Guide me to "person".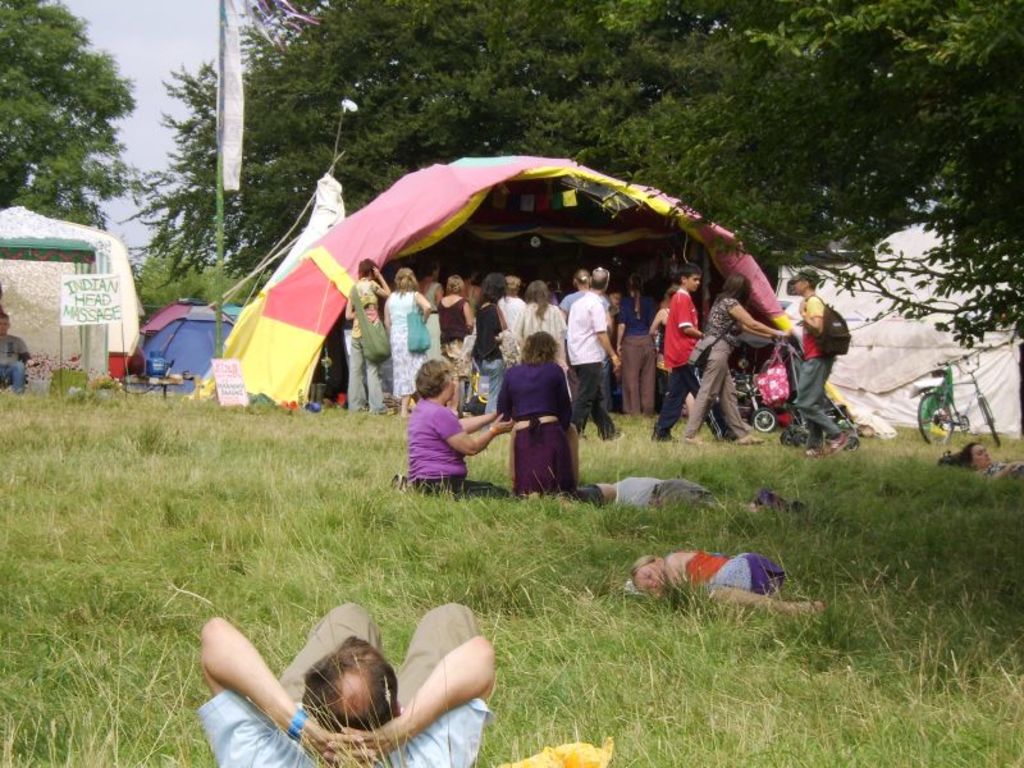
Guidance: pyautogui.locateOnScreen(431, 274, 476, 396).
